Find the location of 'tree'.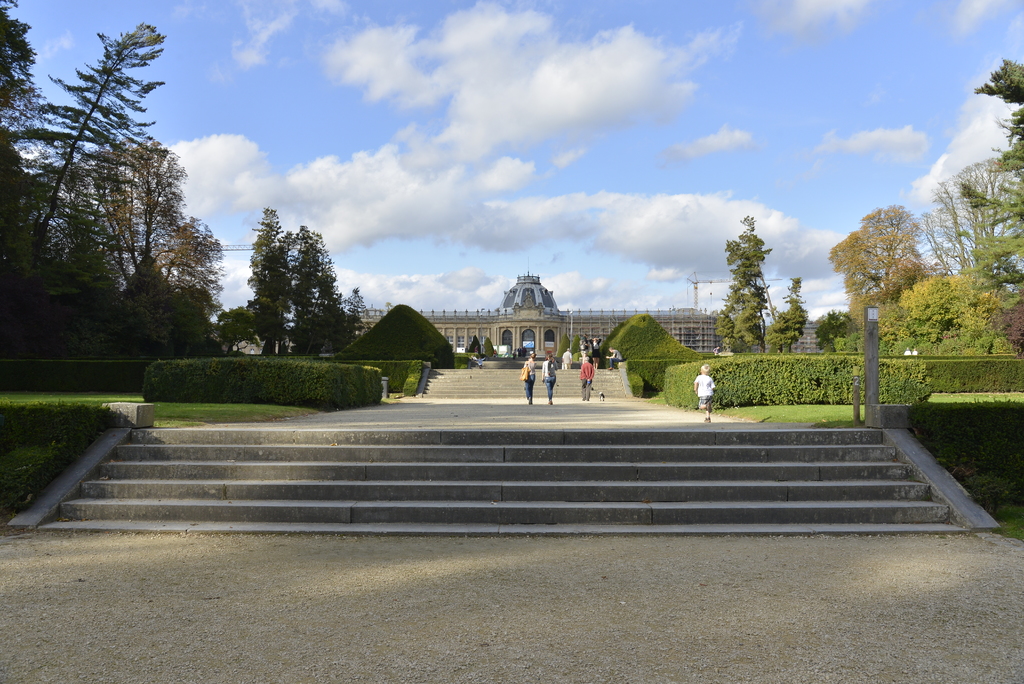
Location: Rect(0, 0, 51, 183).
